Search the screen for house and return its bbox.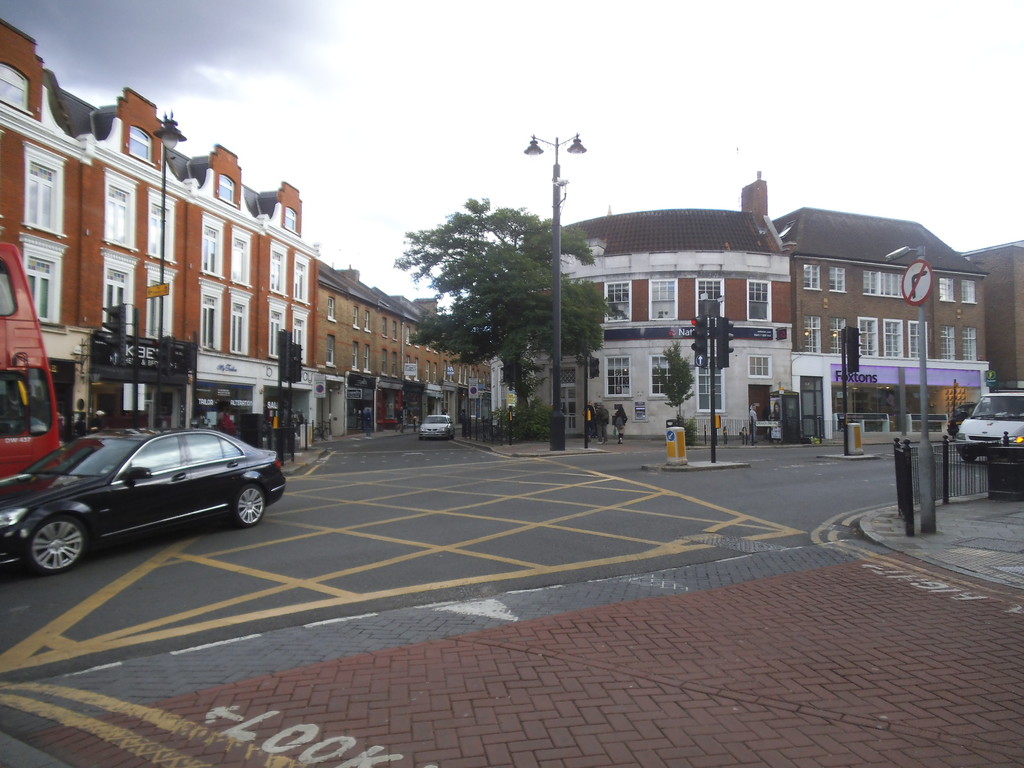
Found: (71,106,188,425).
